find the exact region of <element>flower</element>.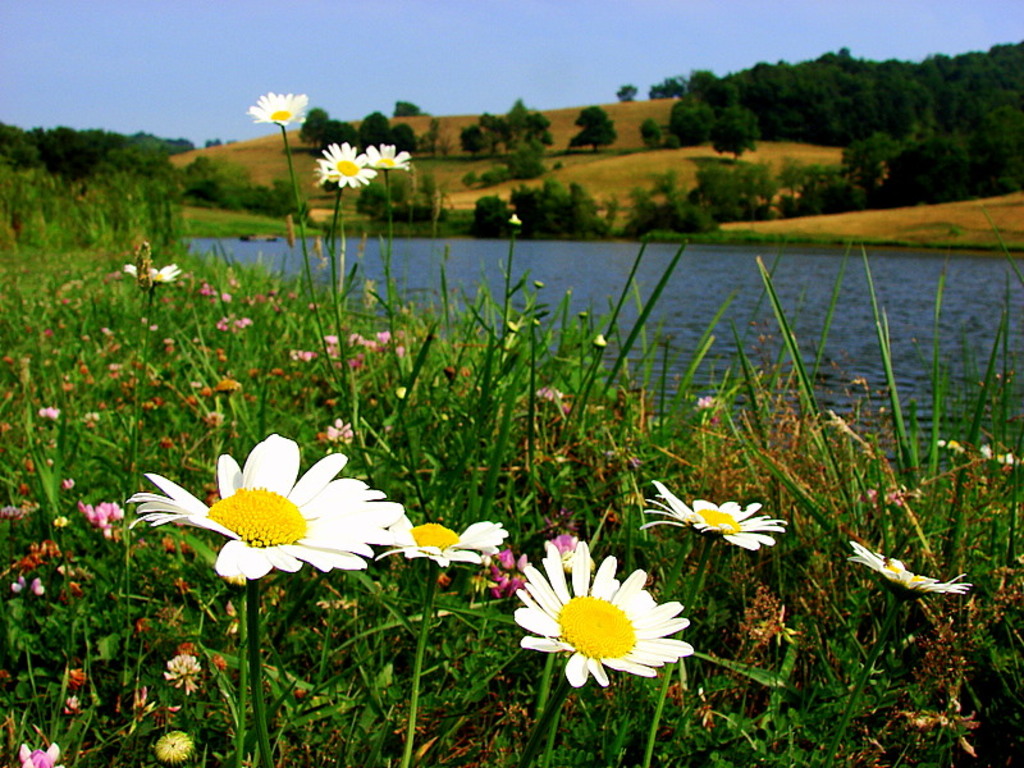
Exact region: box(855, 486, 909, 511).
